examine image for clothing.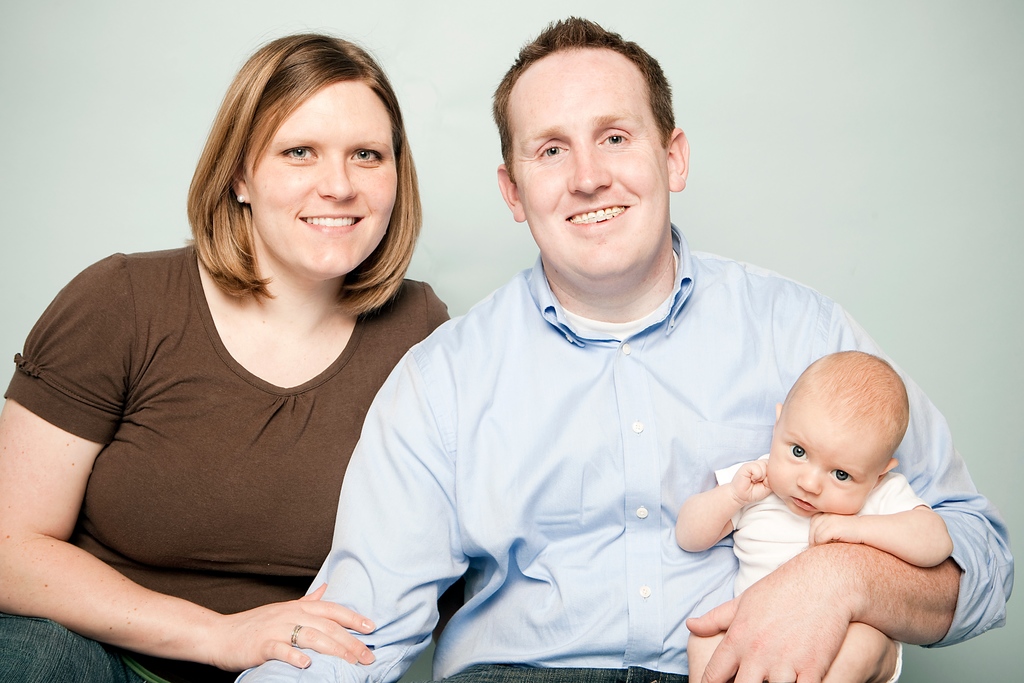
Examination result: region(234, 223, 1015, 682).
